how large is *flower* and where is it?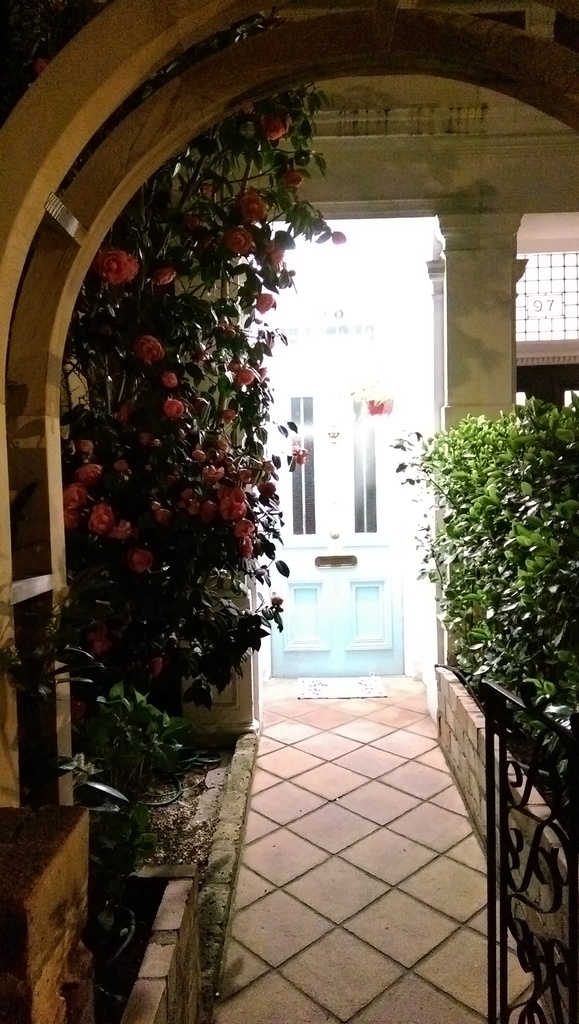
Bounding box: 261 108 296 143.
